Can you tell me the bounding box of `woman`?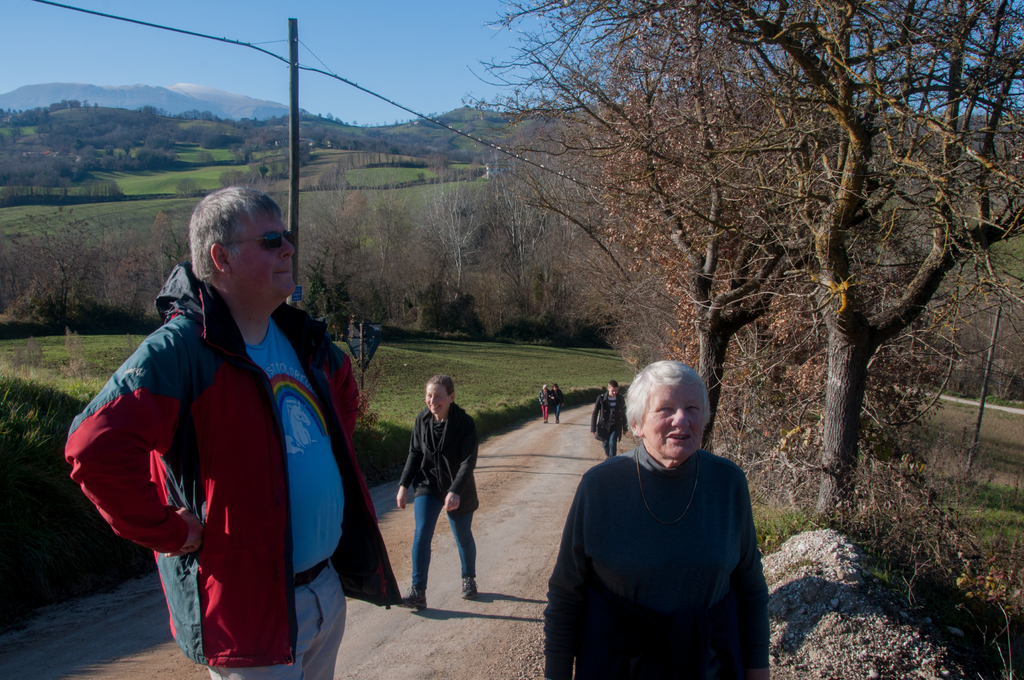
<bbox>538, 384, 550, 424</bbox>.
